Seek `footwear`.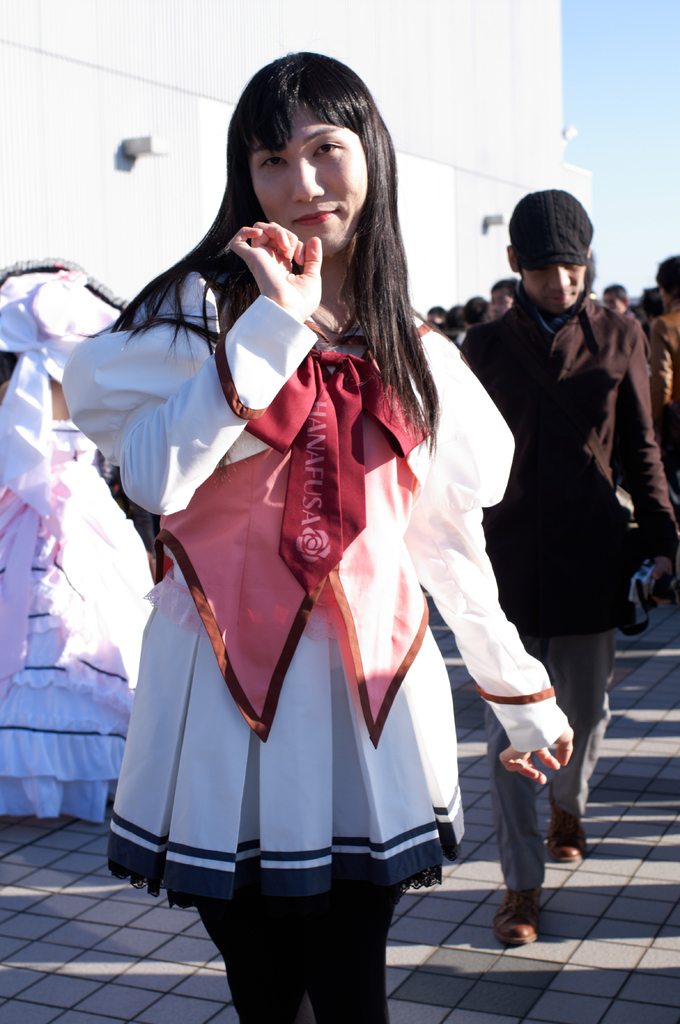
box(498, 891, 563, 959).
